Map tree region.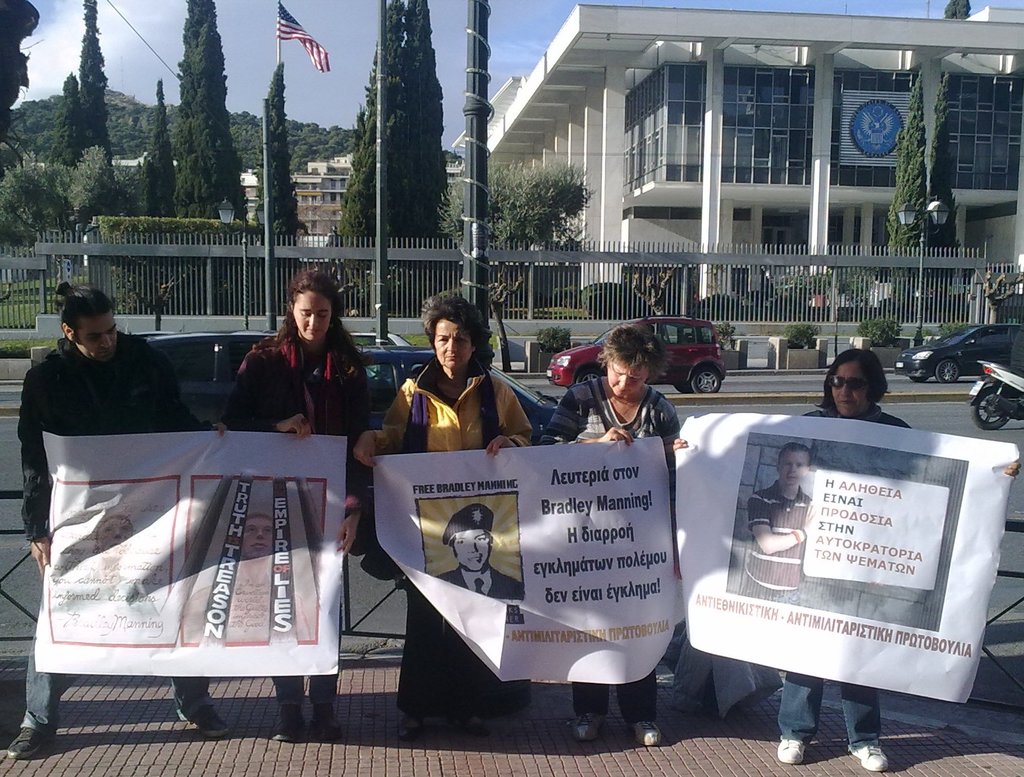
Mapped to <region>177, 0, 243, 220</region>.
